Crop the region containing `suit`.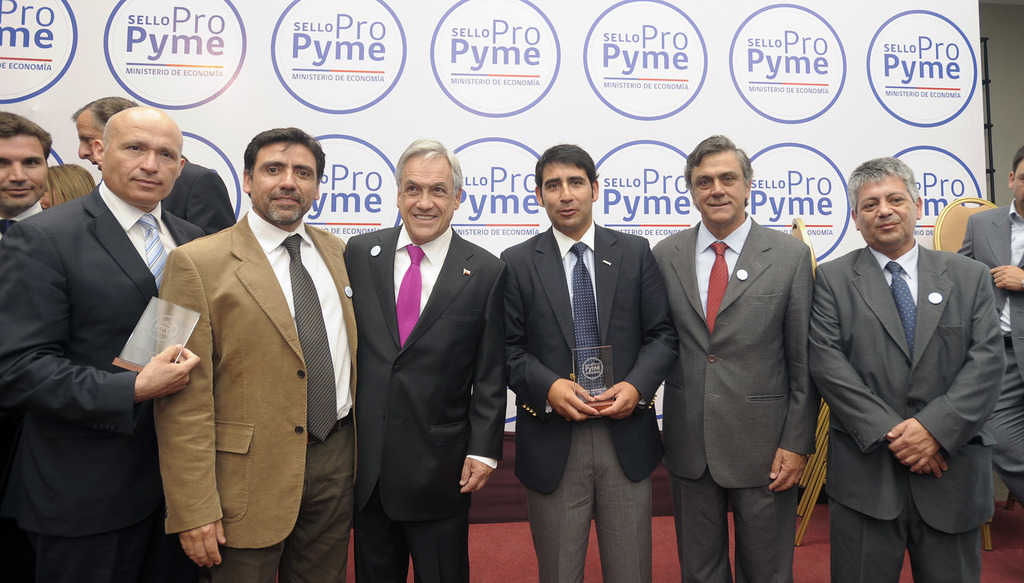
Crop region: l=650, t=214, r=822, b=582.
